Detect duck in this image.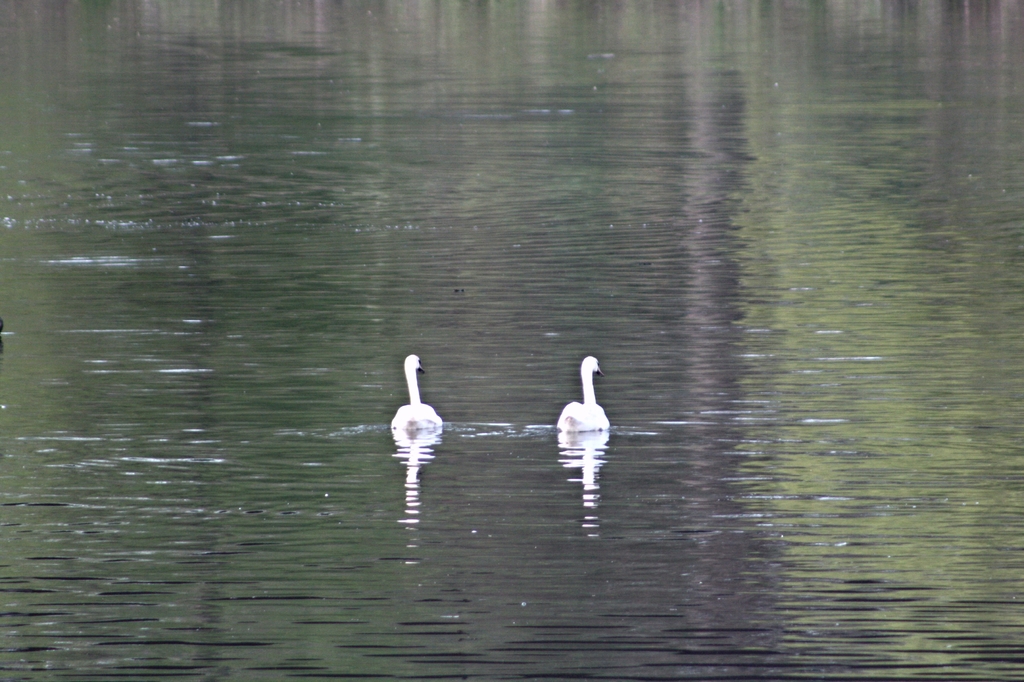
Detection: (387,351,453,450).
